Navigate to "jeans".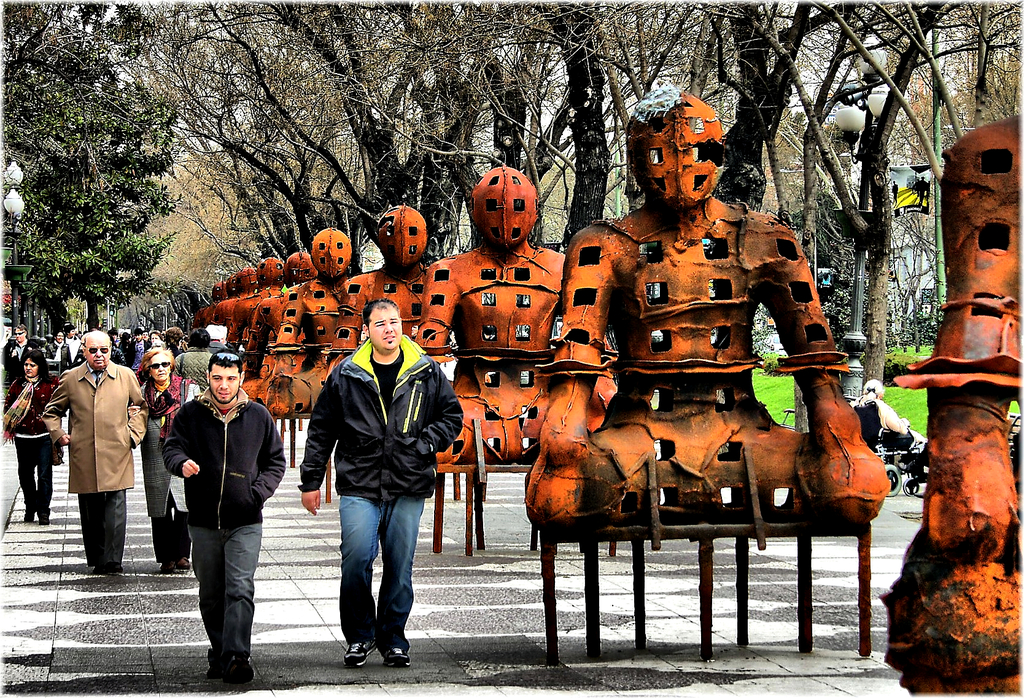
Navigation target: crop(322, 485, 416, 678).
